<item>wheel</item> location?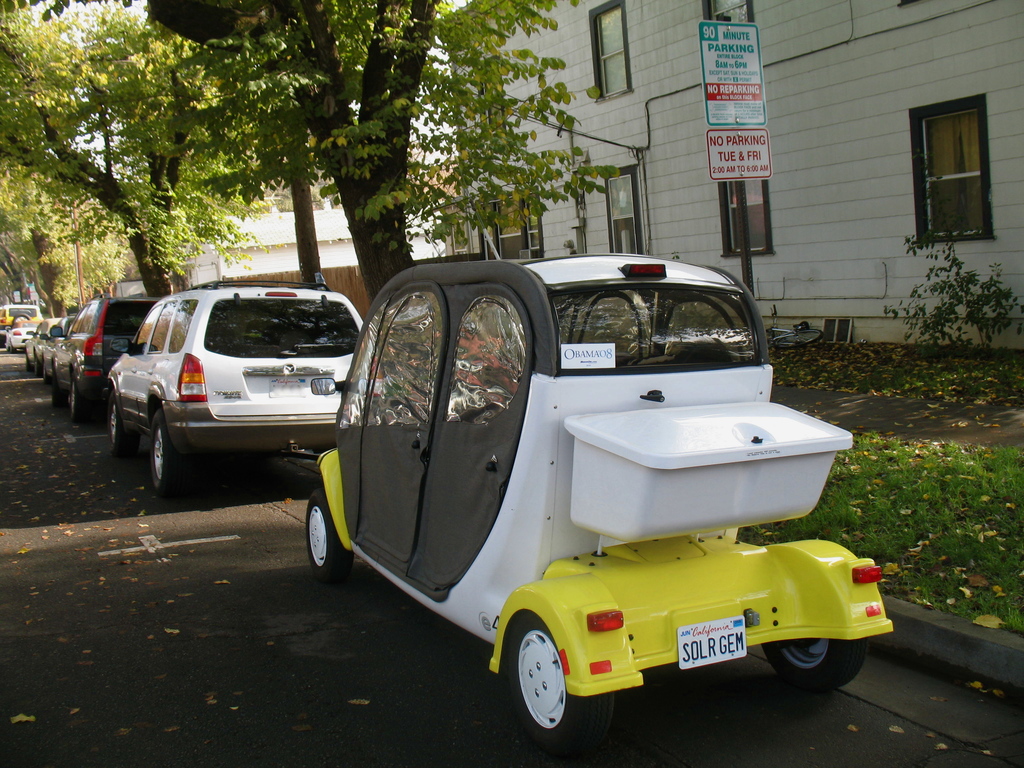
BBox(74, 384, 86, 425)
